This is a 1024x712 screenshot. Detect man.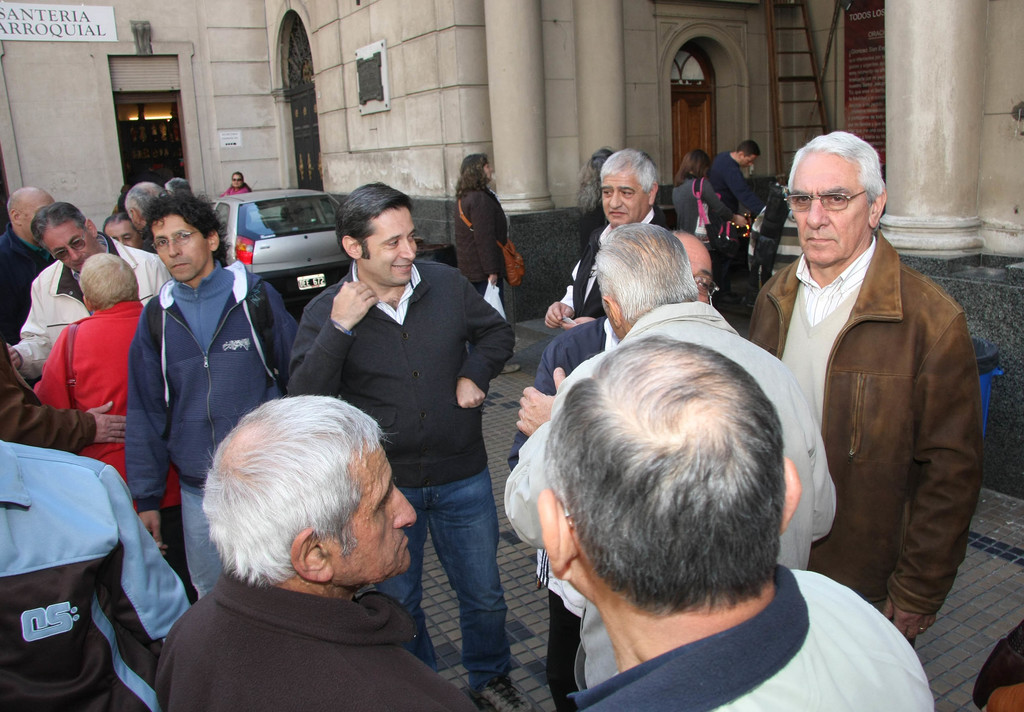
detection(0, 438, 190, 711).
